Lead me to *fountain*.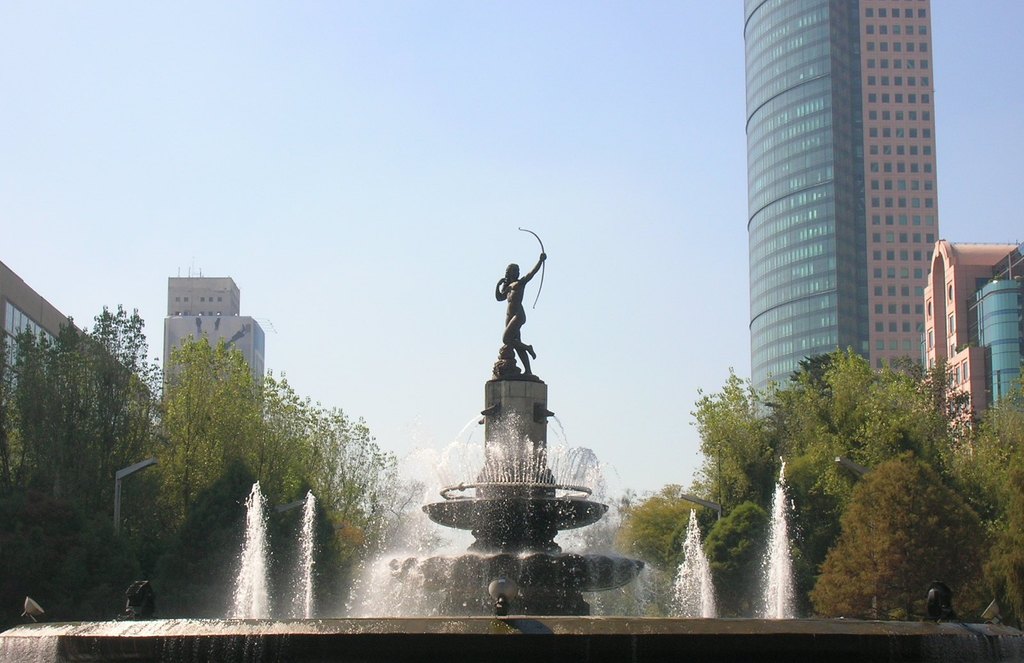
Lead to l=0, t=223, r=1023, b=662.
